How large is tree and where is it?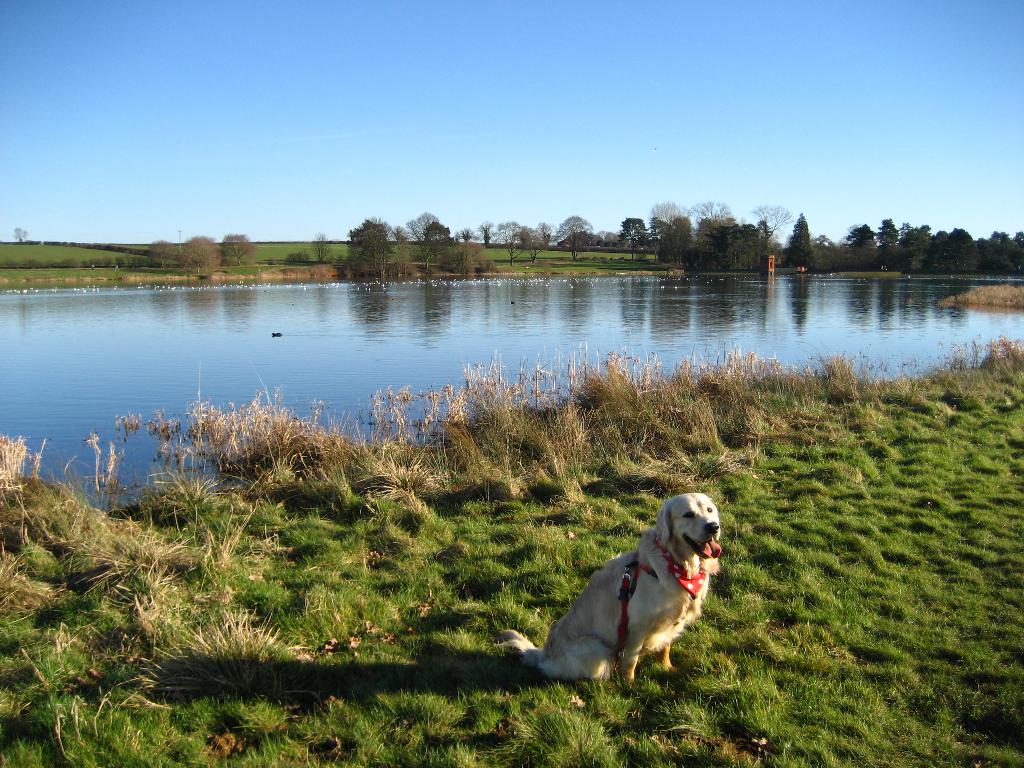
Bounding box: bbox=(332, 198, 483, 278).
